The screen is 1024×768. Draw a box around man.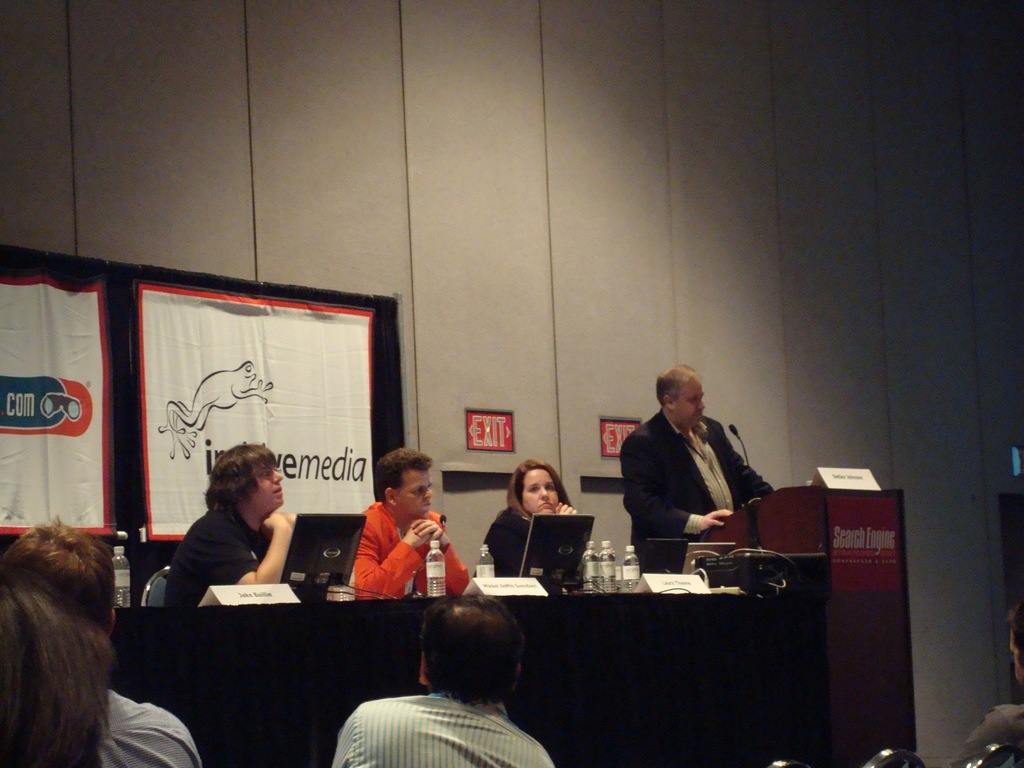
pyautogui.locateOnScreen(0, 521, 199, 767).
